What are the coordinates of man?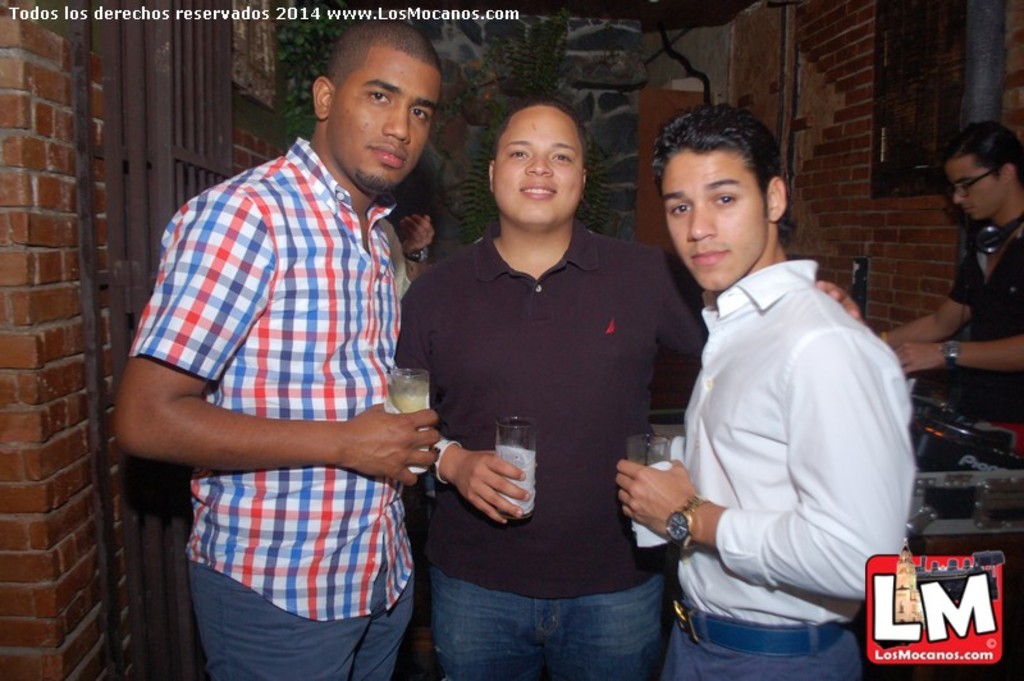
bbox=[390, 92, 708, 680].
